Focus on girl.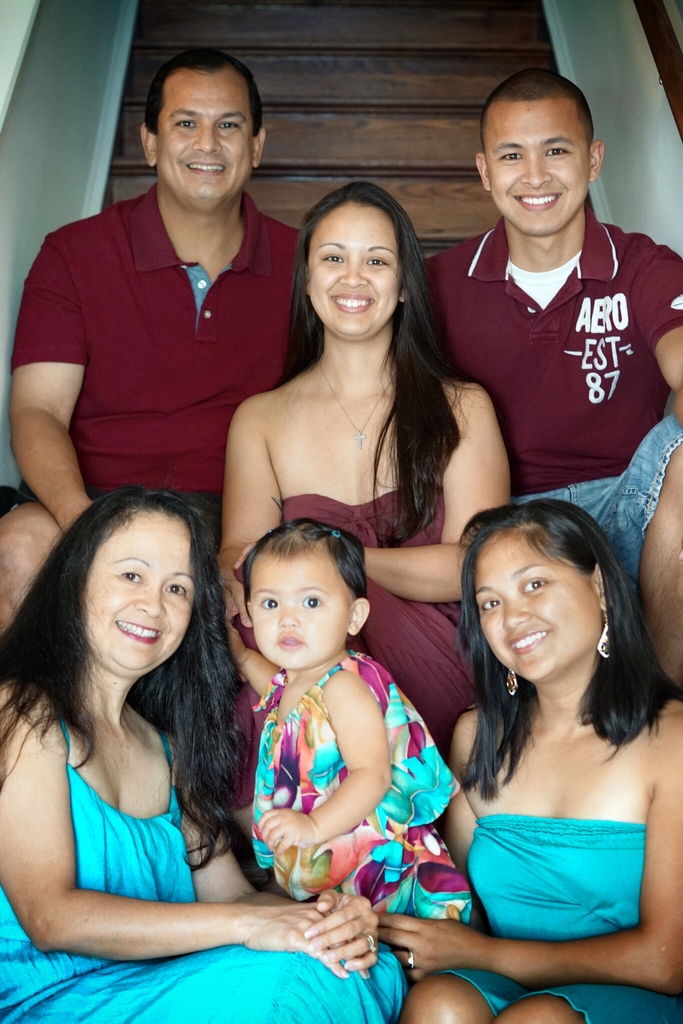
Focused at detection(236, 519, 475, 977).
